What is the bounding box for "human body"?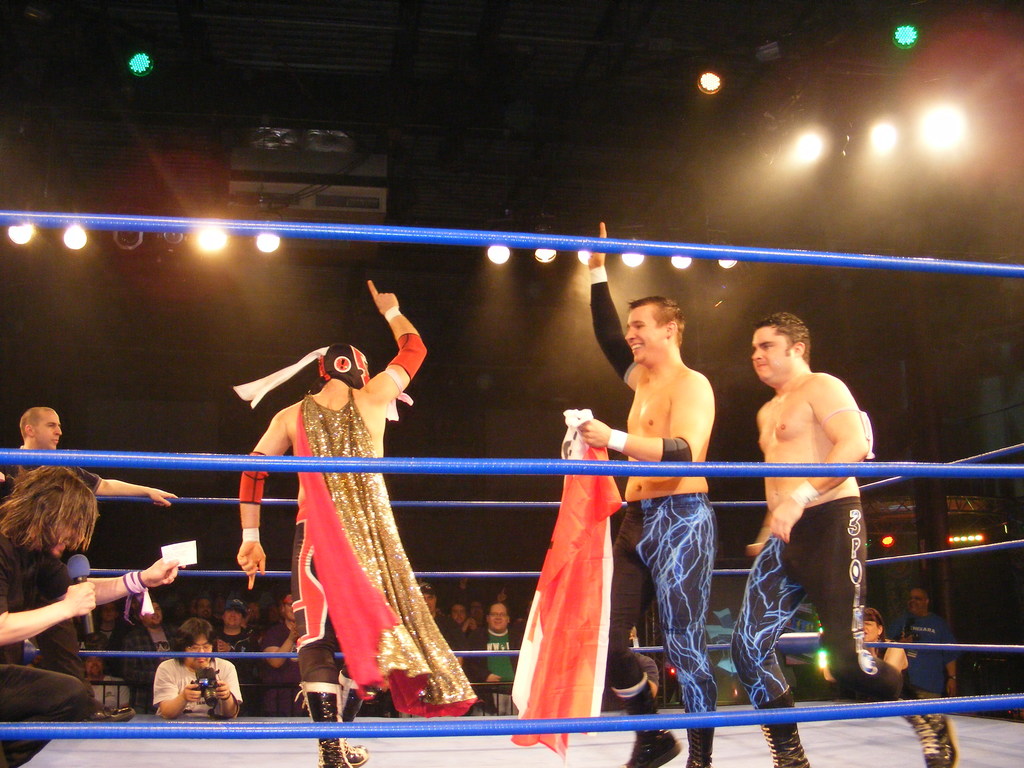
(x1=452, y1=596, x2=473, y2=637).
